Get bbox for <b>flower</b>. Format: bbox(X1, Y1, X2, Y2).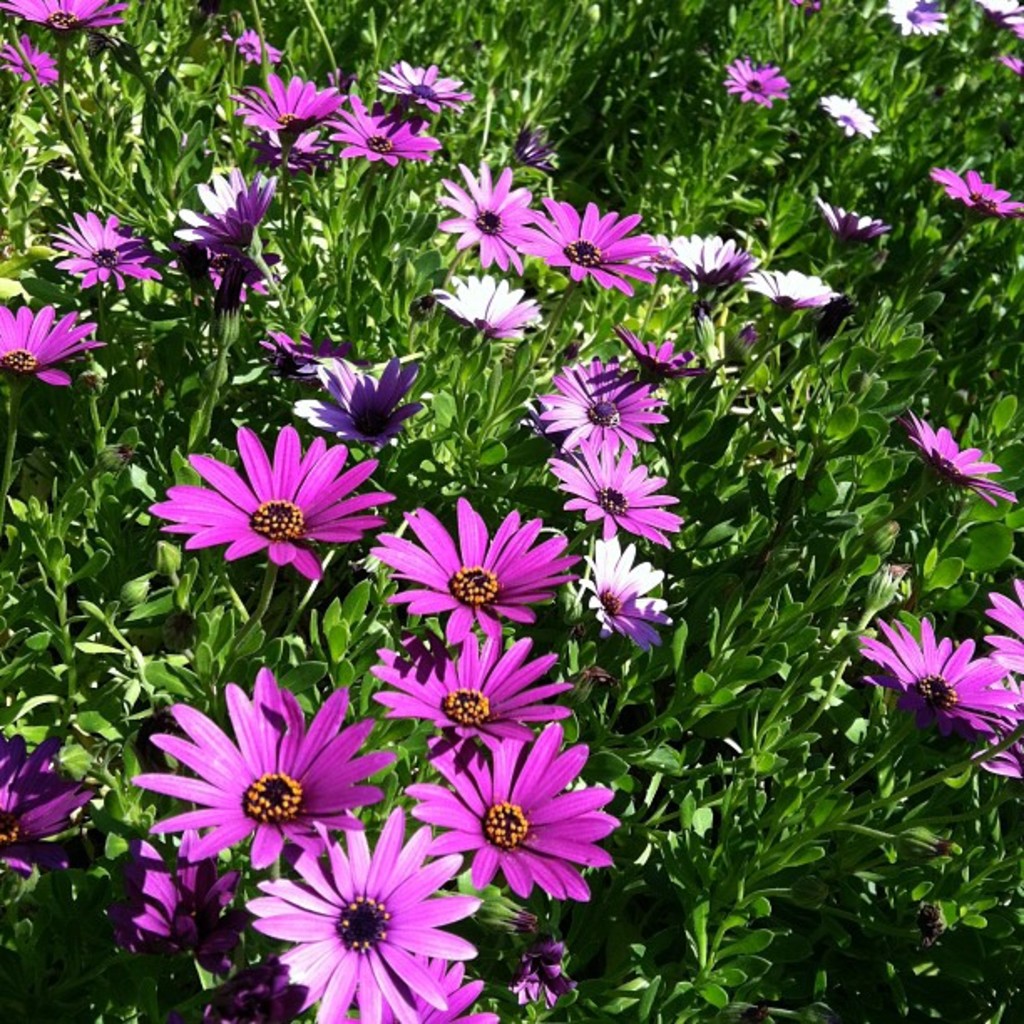
bbox(932, 166, 1022, 224).
